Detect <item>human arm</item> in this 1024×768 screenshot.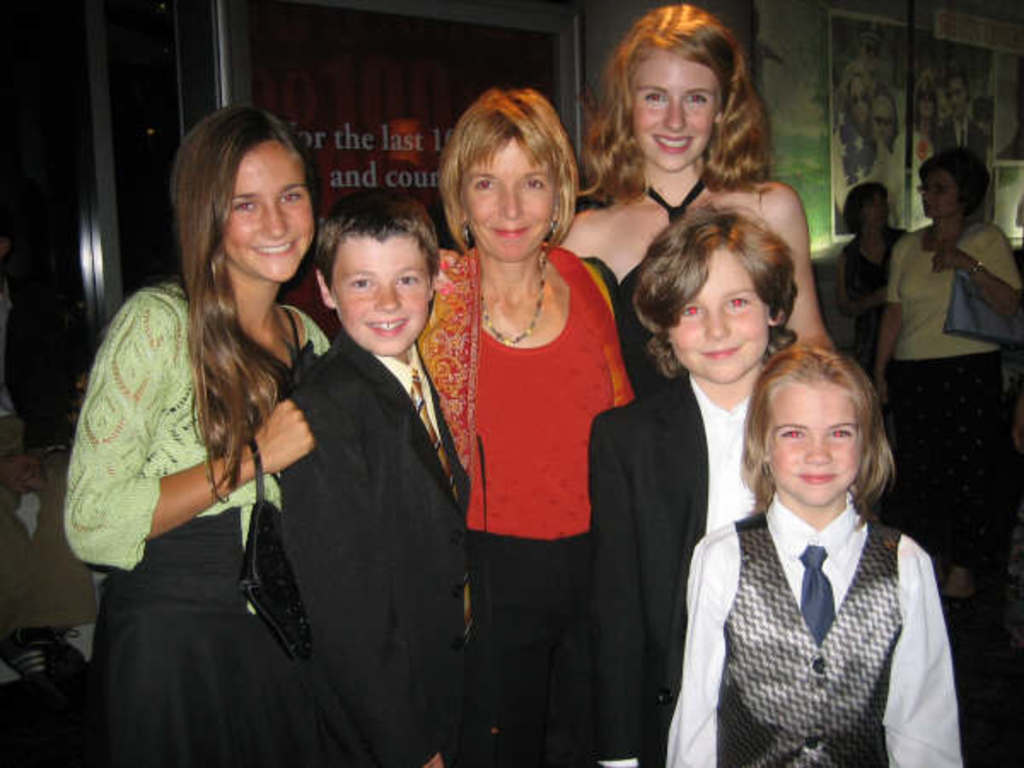
Detection: (664, 519, 732, 766).
